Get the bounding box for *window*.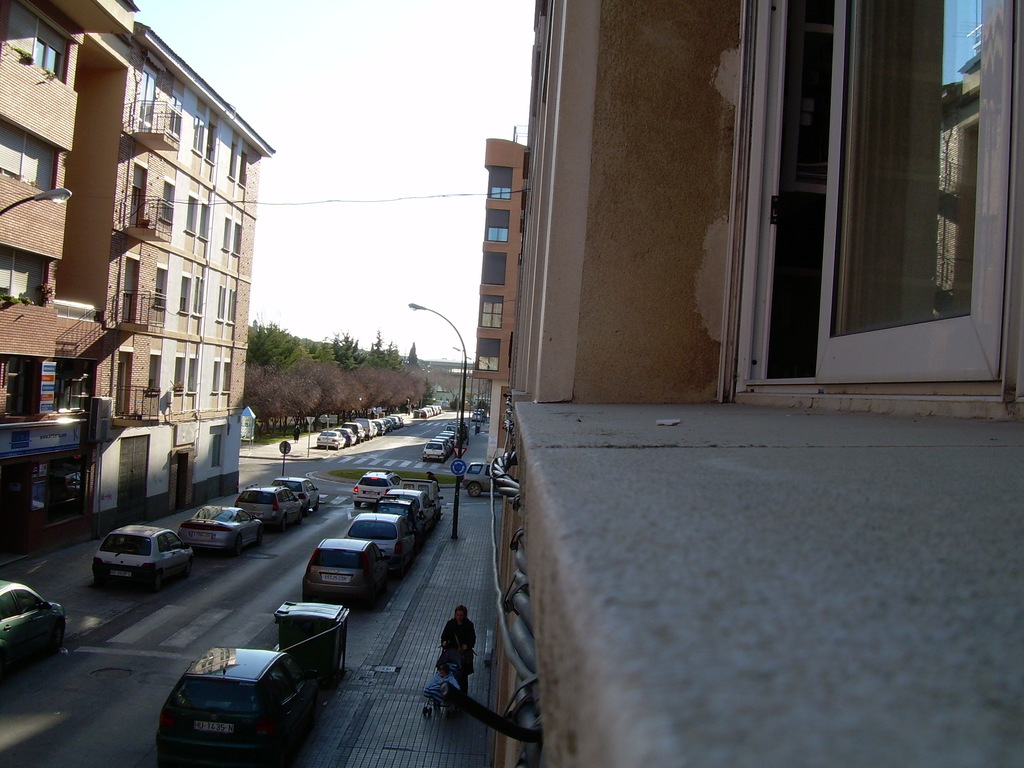
box=[208, 122, 219, 164].
